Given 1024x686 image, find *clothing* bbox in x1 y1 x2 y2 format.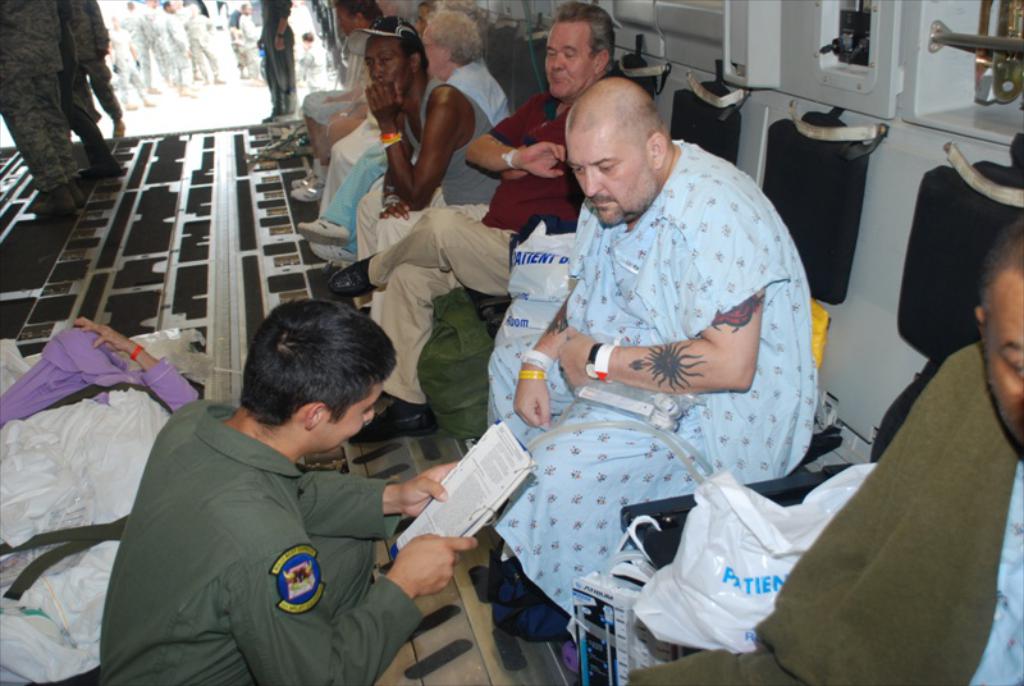
369 90 584 402.
